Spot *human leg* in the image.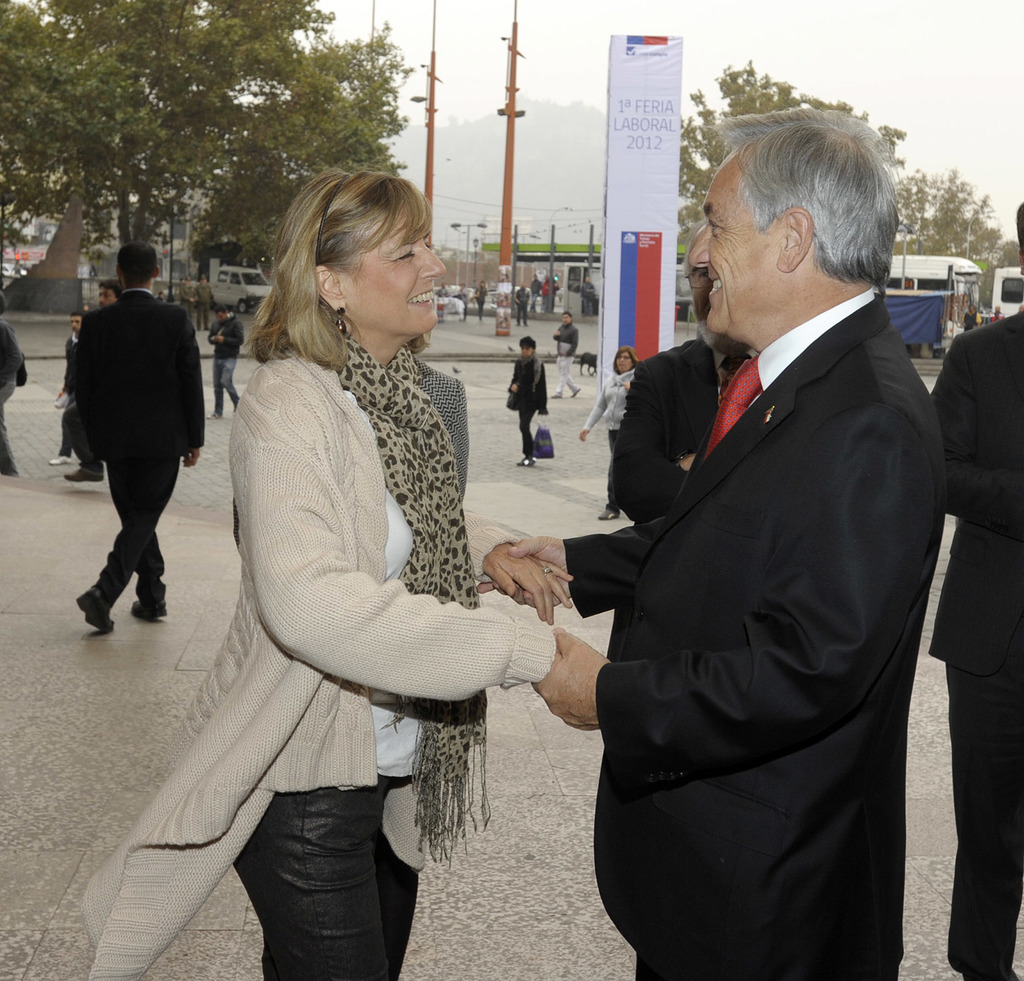
*human leg* found at detection(77, 457, 177, 628).
